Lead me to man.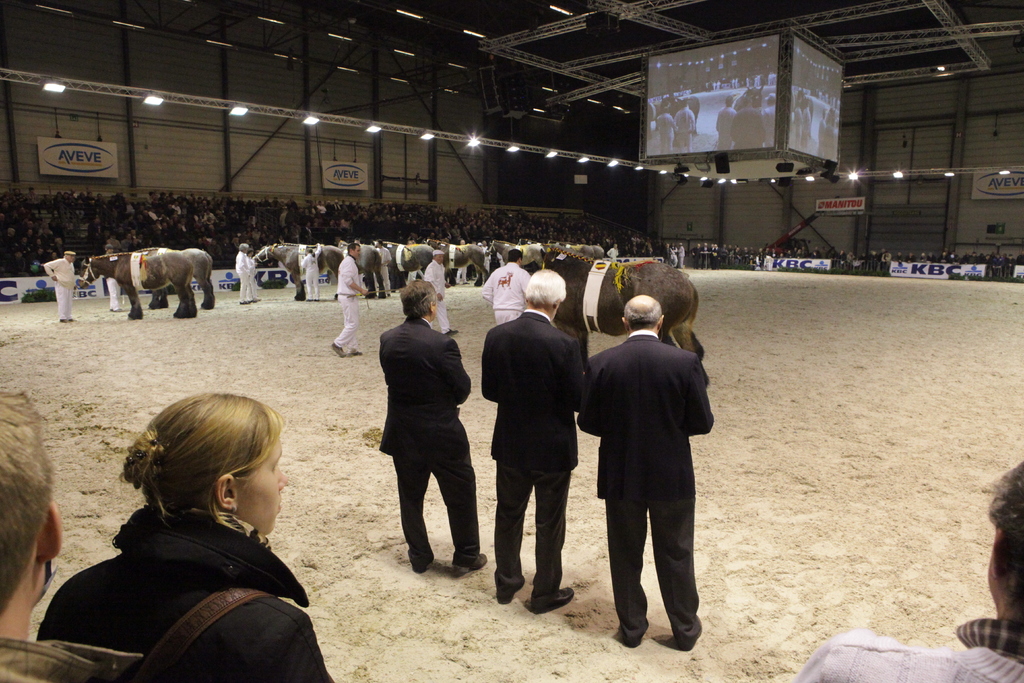
Lead to <bbox>671, 241, 686, 262</bbox>.
